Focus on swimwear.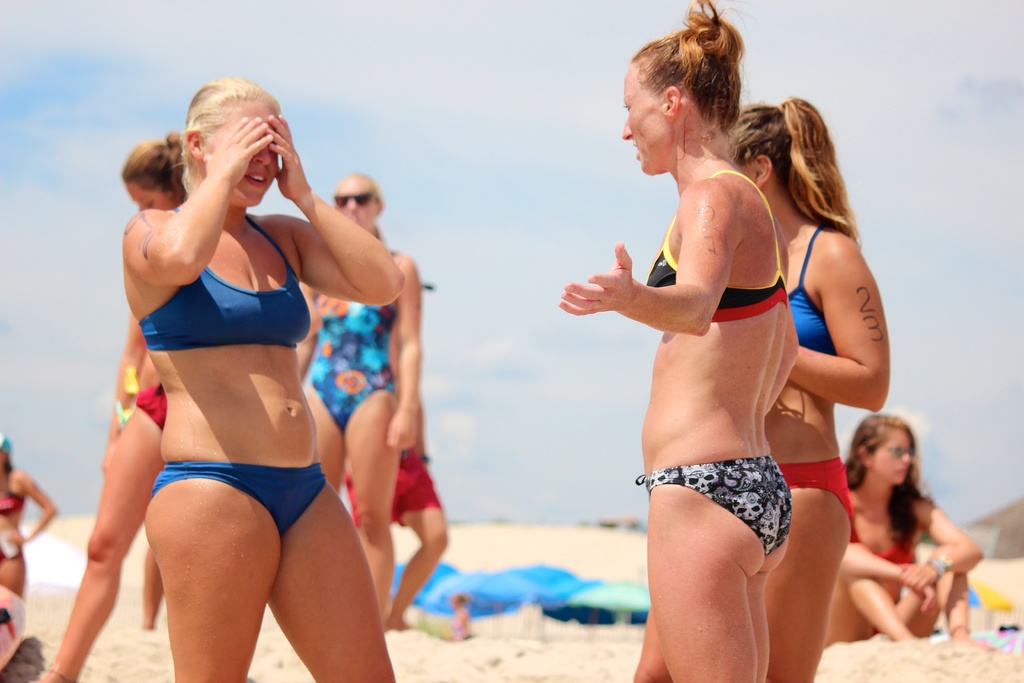
Focused at box(136, 213, 308, 352).
